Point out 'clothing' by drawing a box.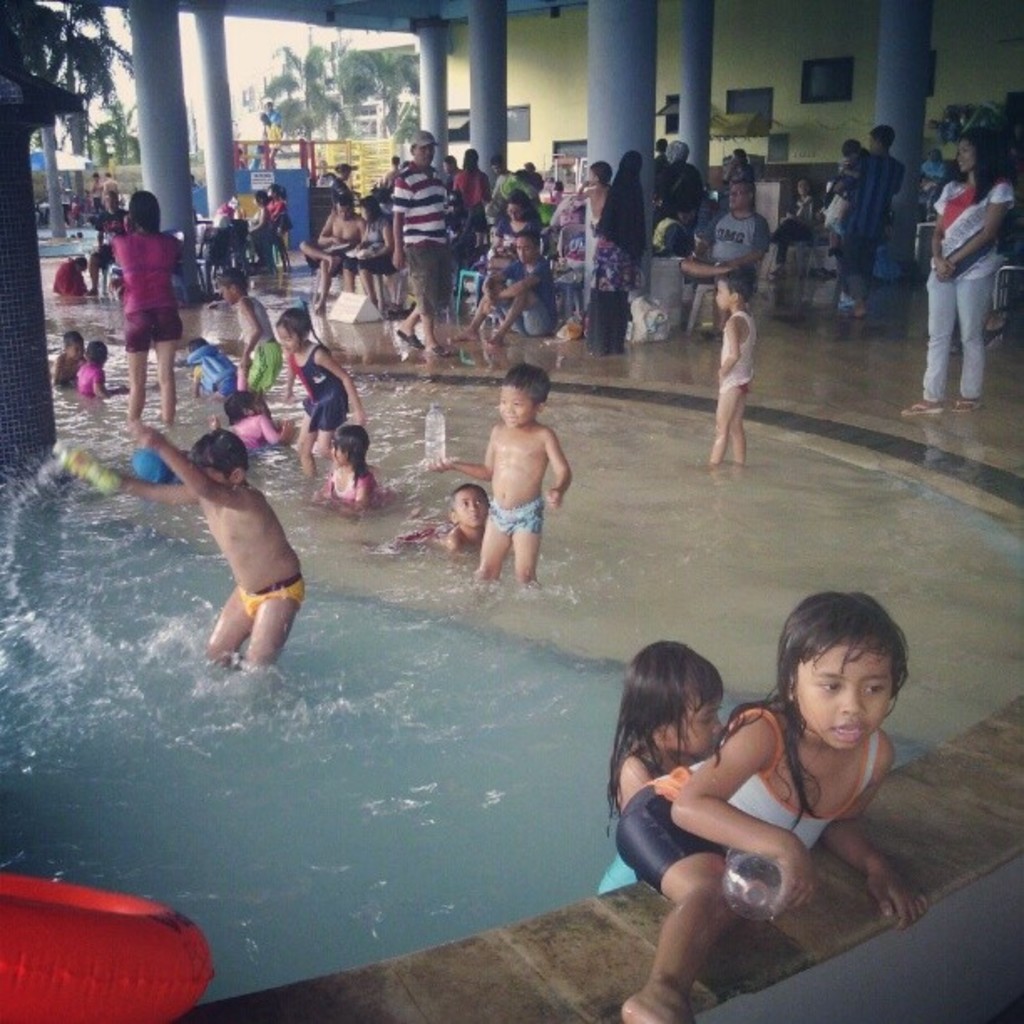
<region>238, 574, 310, 614</region>.
